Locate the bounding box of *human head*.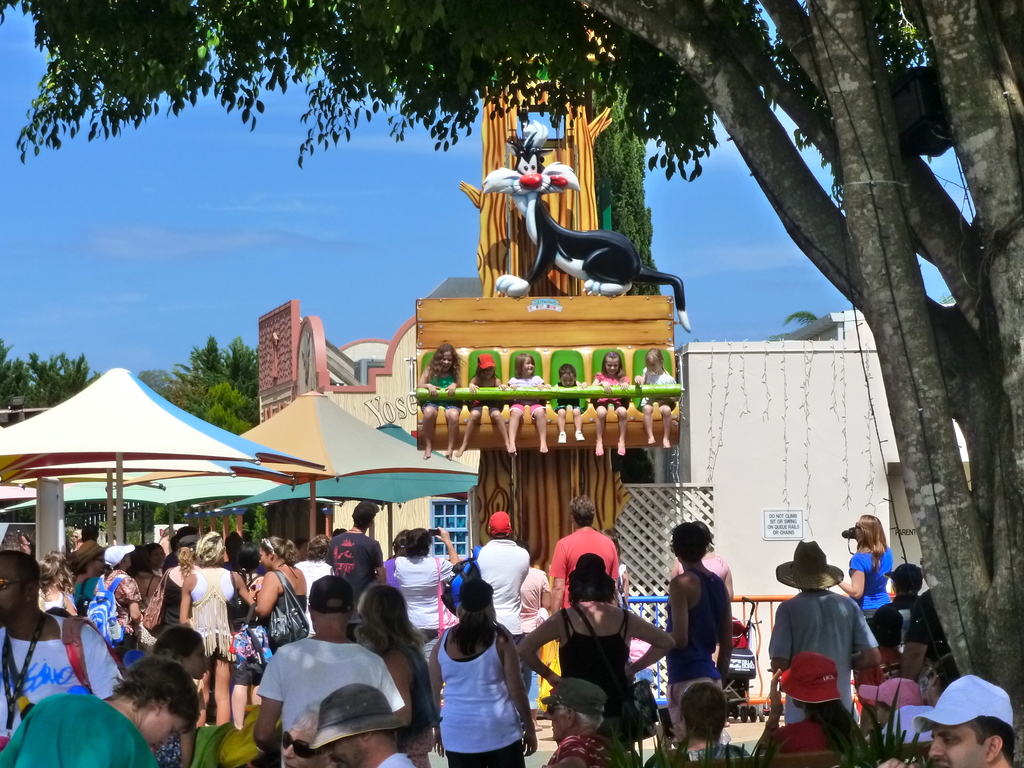
Bounding box: bbox=[435, 341, 454, 373].
